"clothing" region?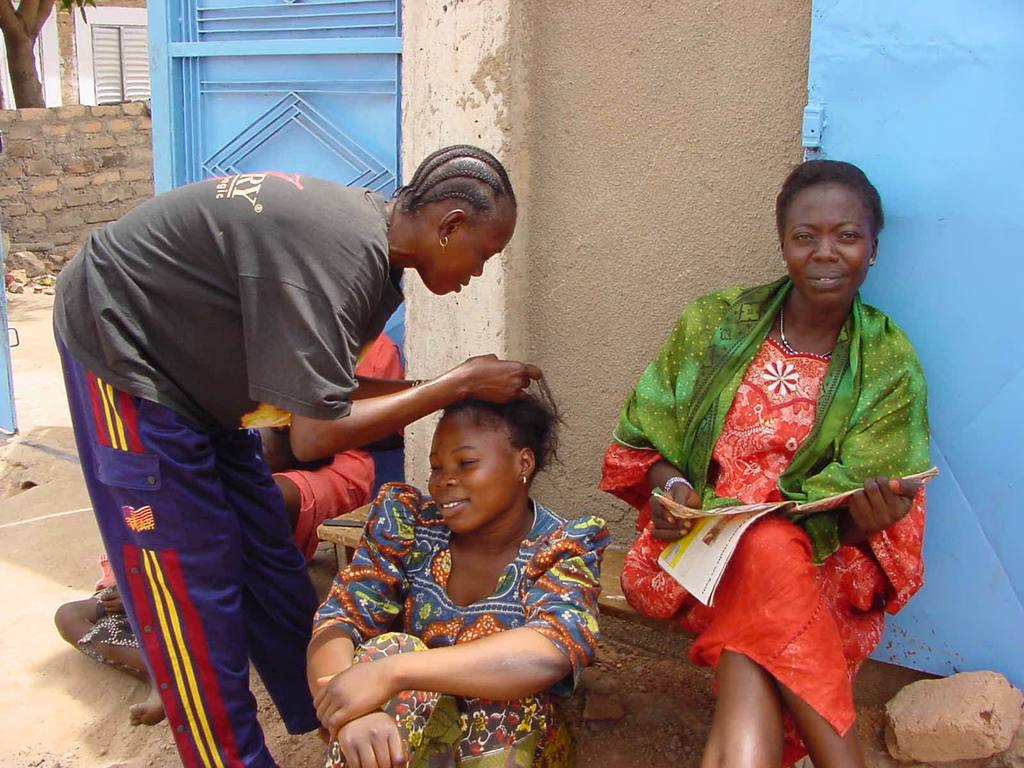
x1=54, y1=177, x2=402, y2=767
